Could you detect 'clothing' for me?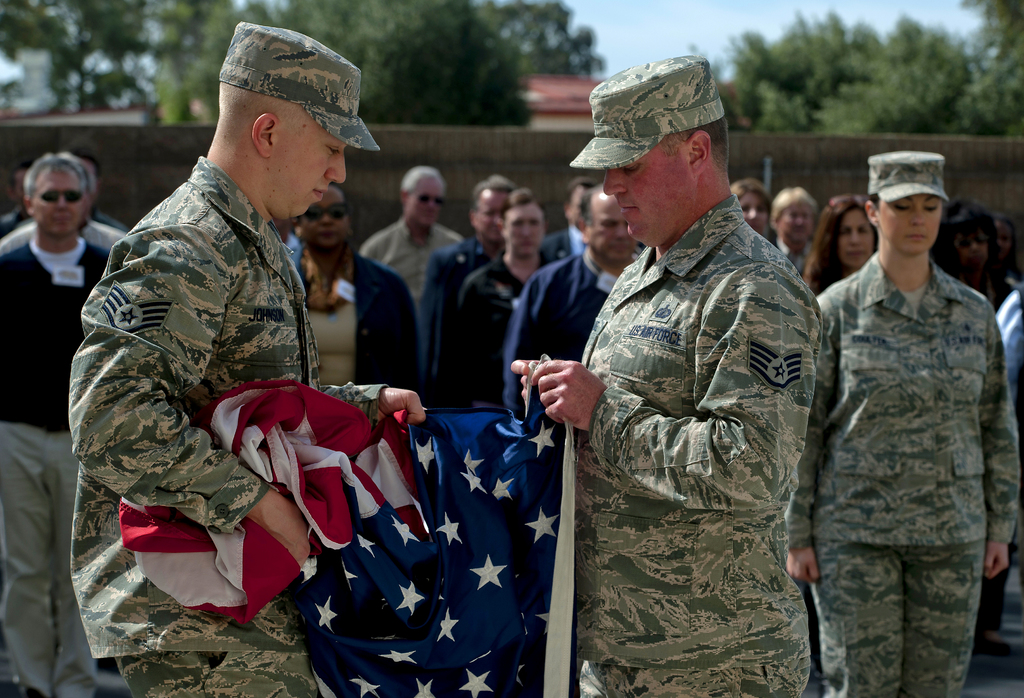
Detection result: region(420, 238, 483, 393).
